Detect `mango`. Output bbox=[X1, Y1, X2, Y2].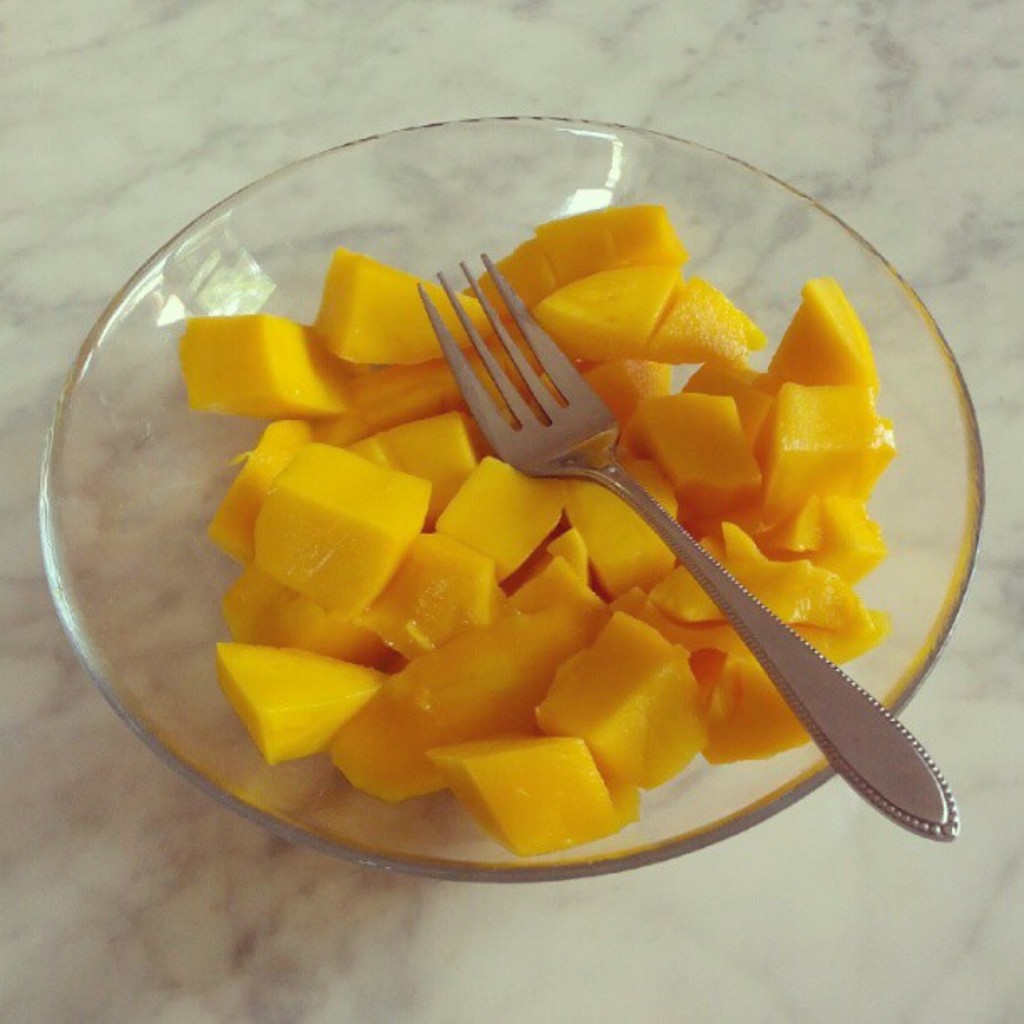
bbox=[236, 440, 427, 636].
